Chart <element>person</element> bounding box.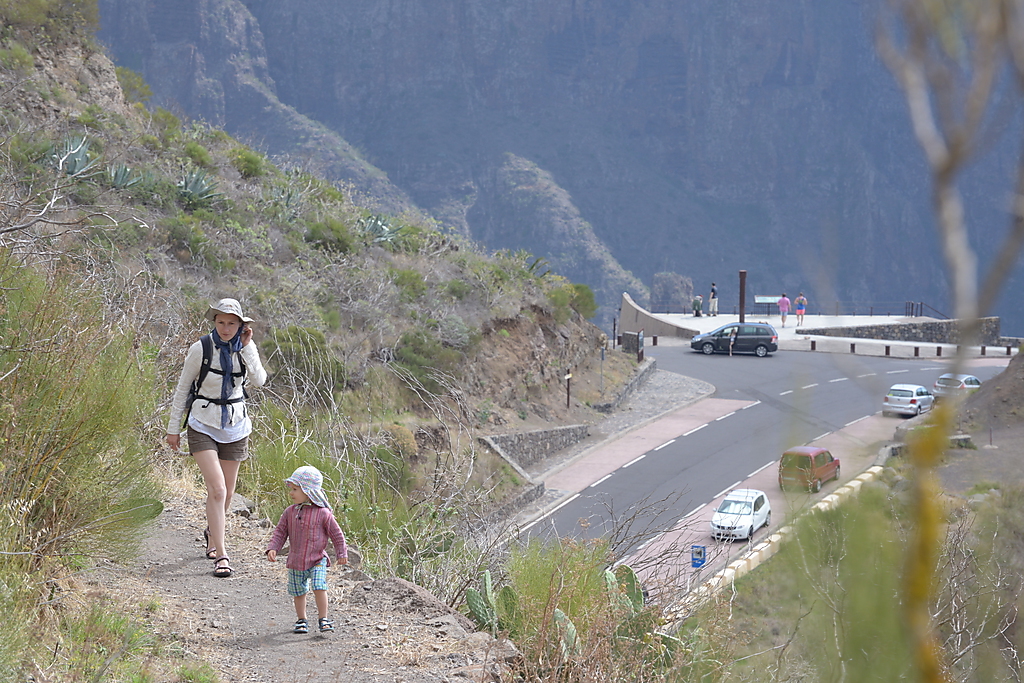
Charted: locate(691, 290, 706, 316).
